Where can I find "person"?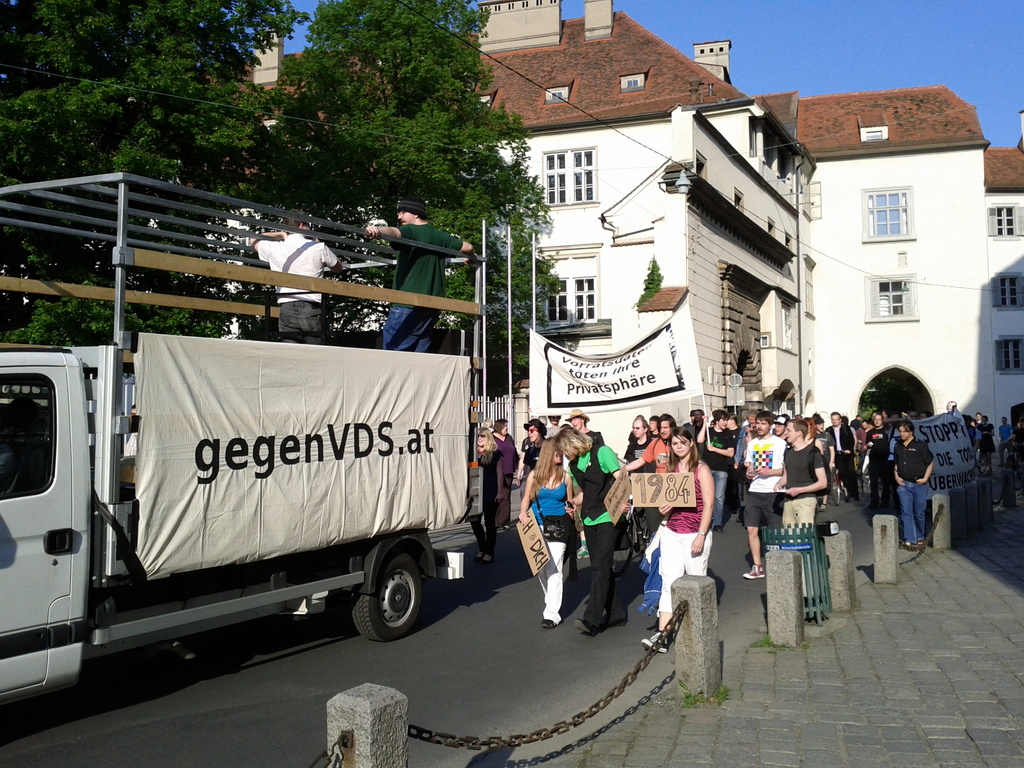
You can find it at <box>252,212,343,342</box>.
